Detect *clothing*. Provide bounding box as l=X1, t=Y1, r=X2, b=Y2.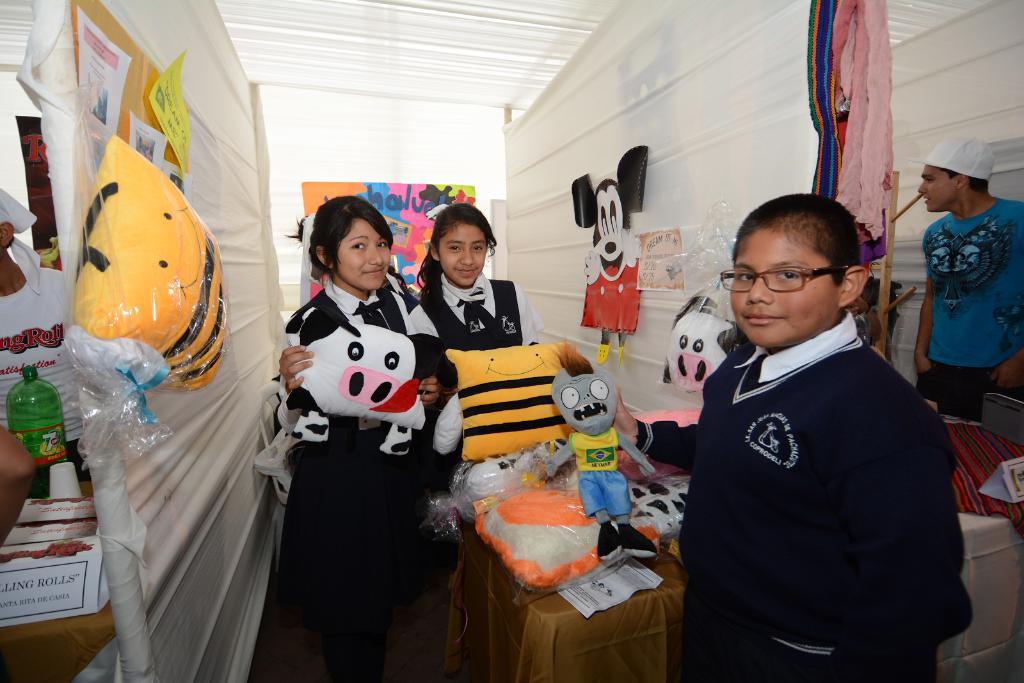
l=918, t=196, r=1023, b=364.
